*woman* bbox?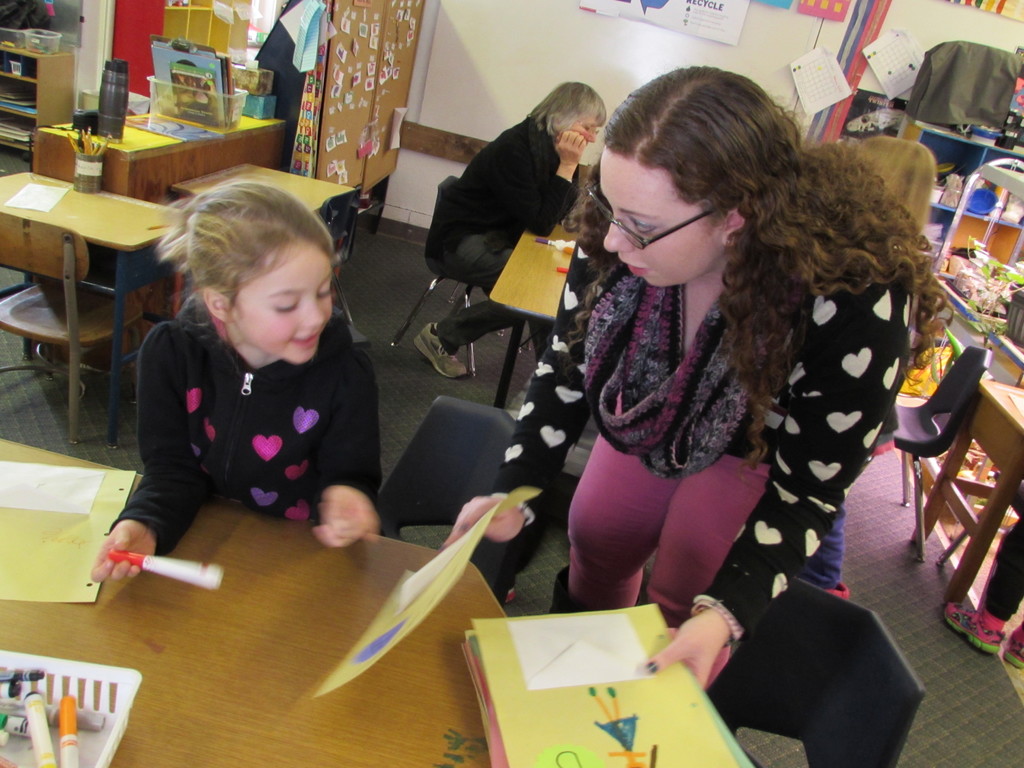
[x1=515, y1=55, x2=963, y2=716]
